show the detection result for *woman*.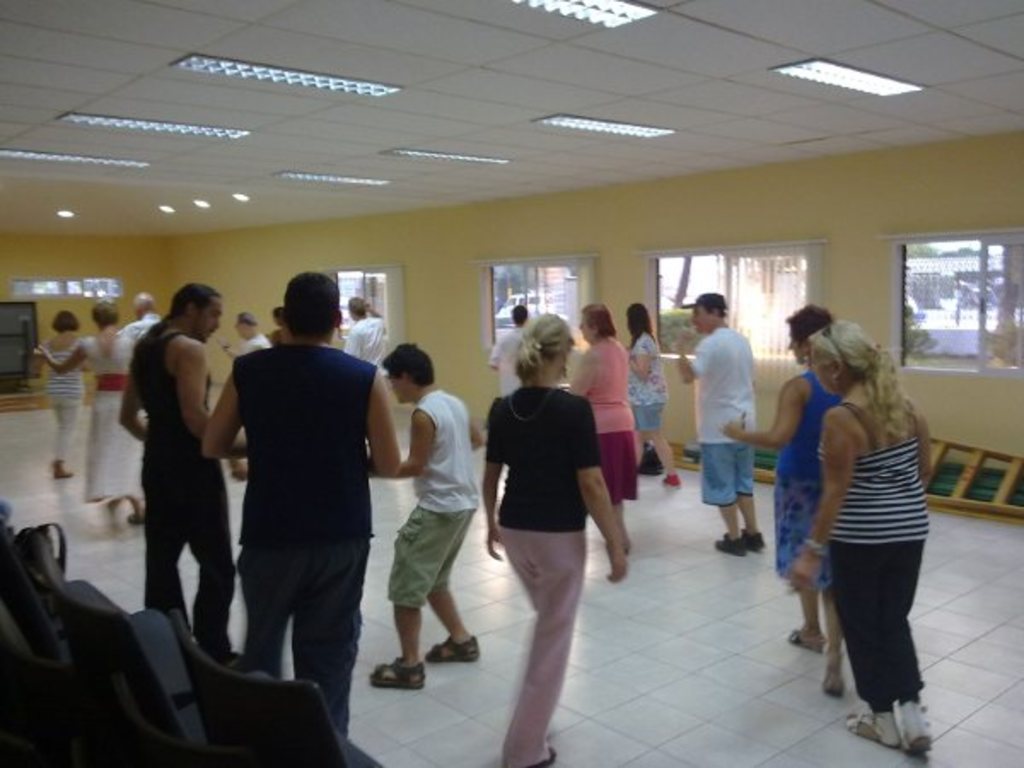
785, 316, 937, 759.
